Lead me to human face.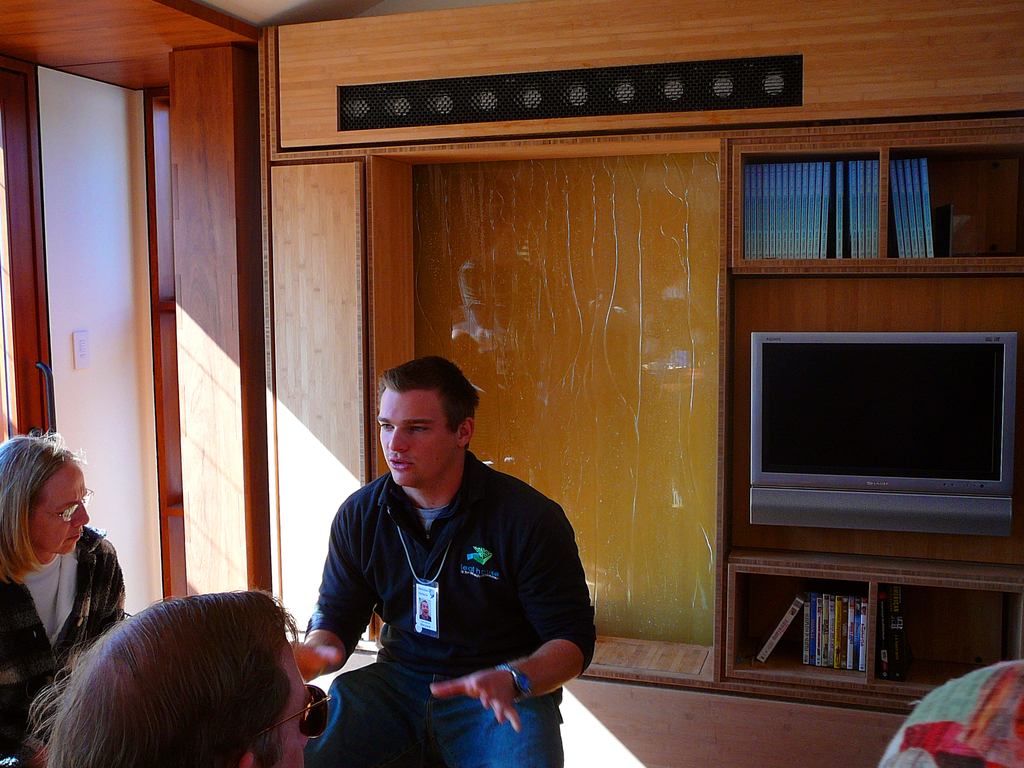
Lead to 260, 640, 303, 767.
